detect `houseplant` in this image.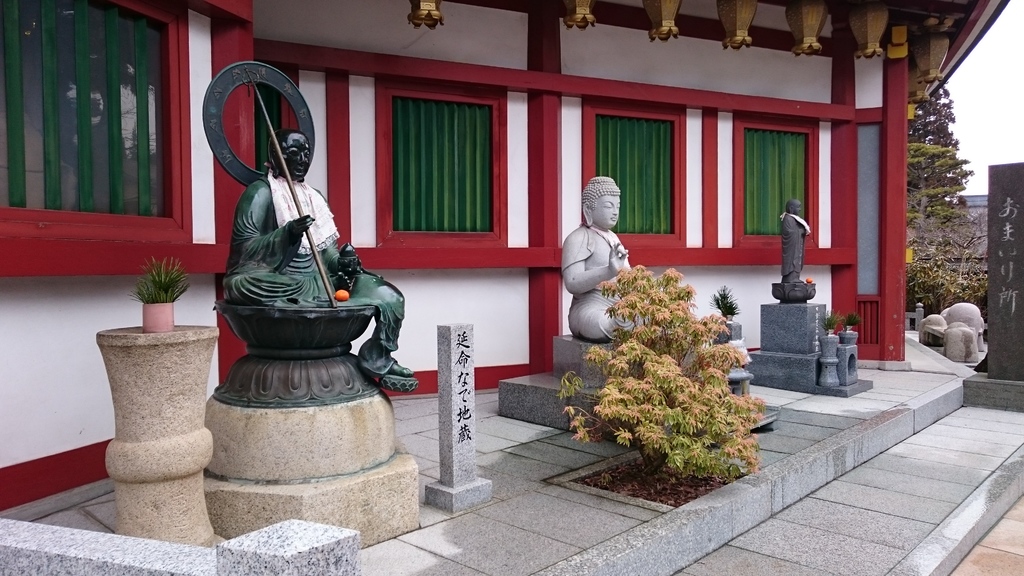
Detection: Rect(822, 315, 838, 333).
